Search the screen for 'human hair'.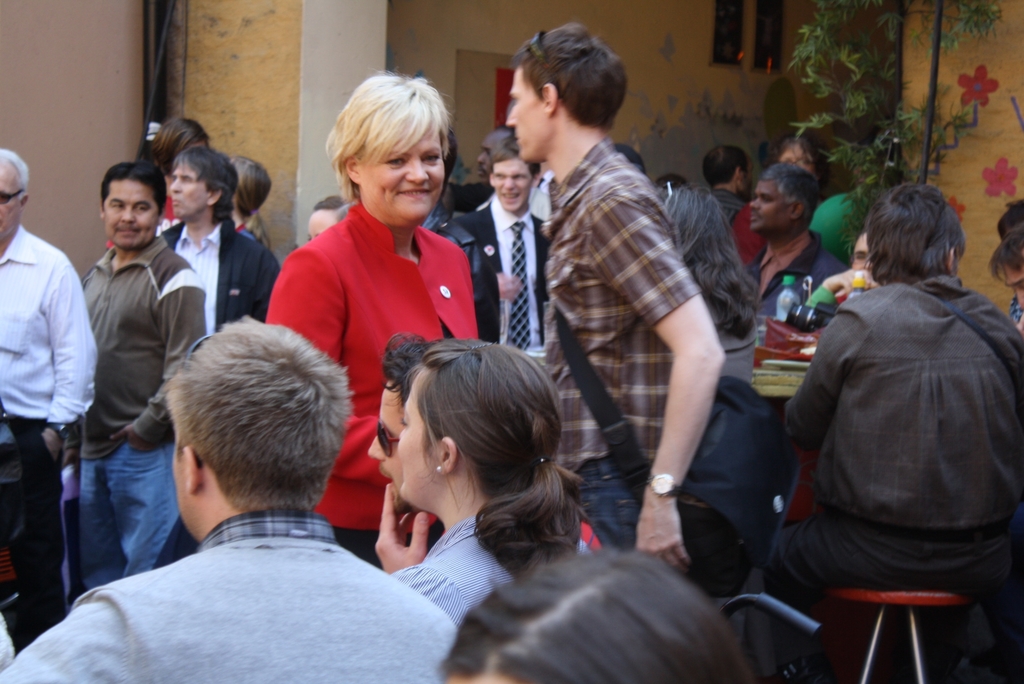
Found at {"x1": 163, "y1": 309, "x2": 353, "y2": 510}.
